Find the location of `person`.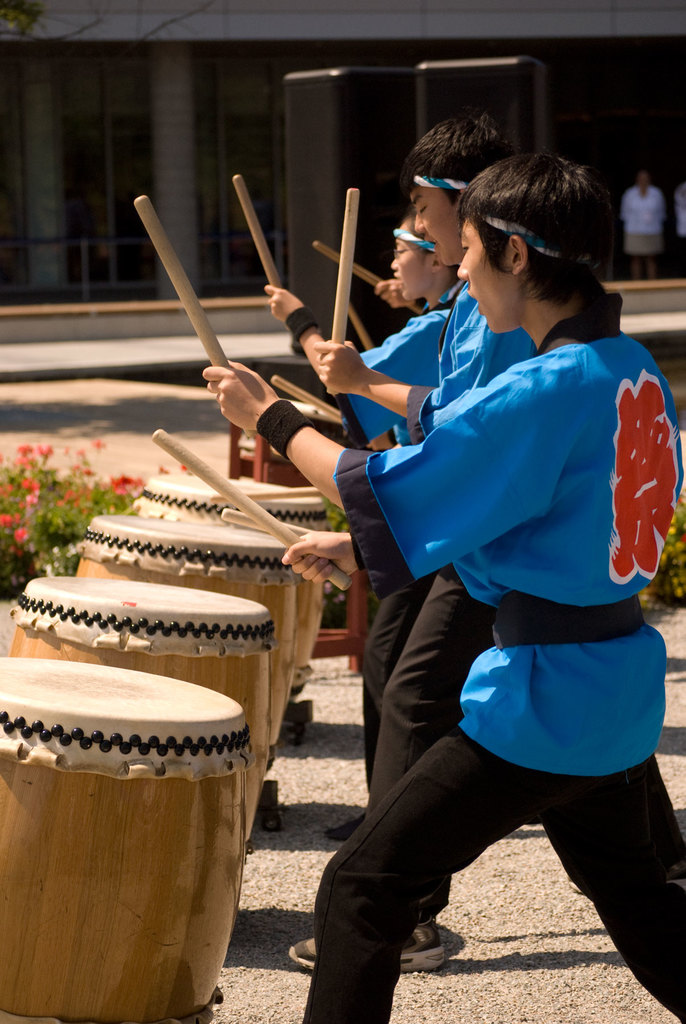
Location: [377, 276, 415, 312].
